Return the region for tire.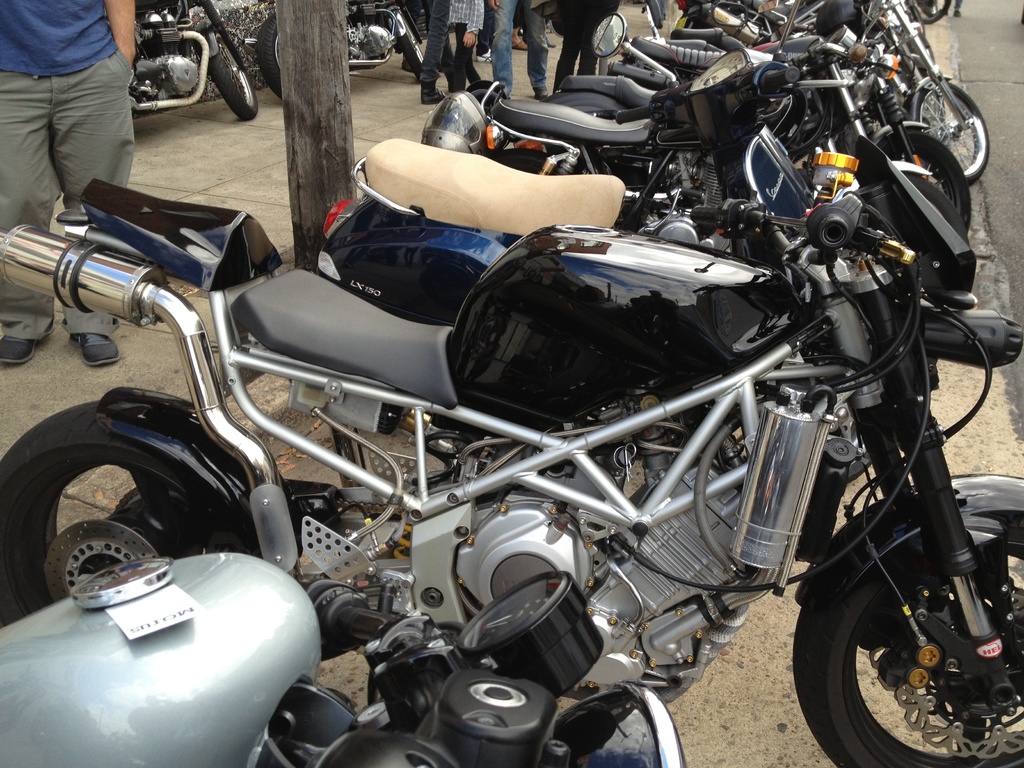
bbox=(911, 68, 988, 183).
